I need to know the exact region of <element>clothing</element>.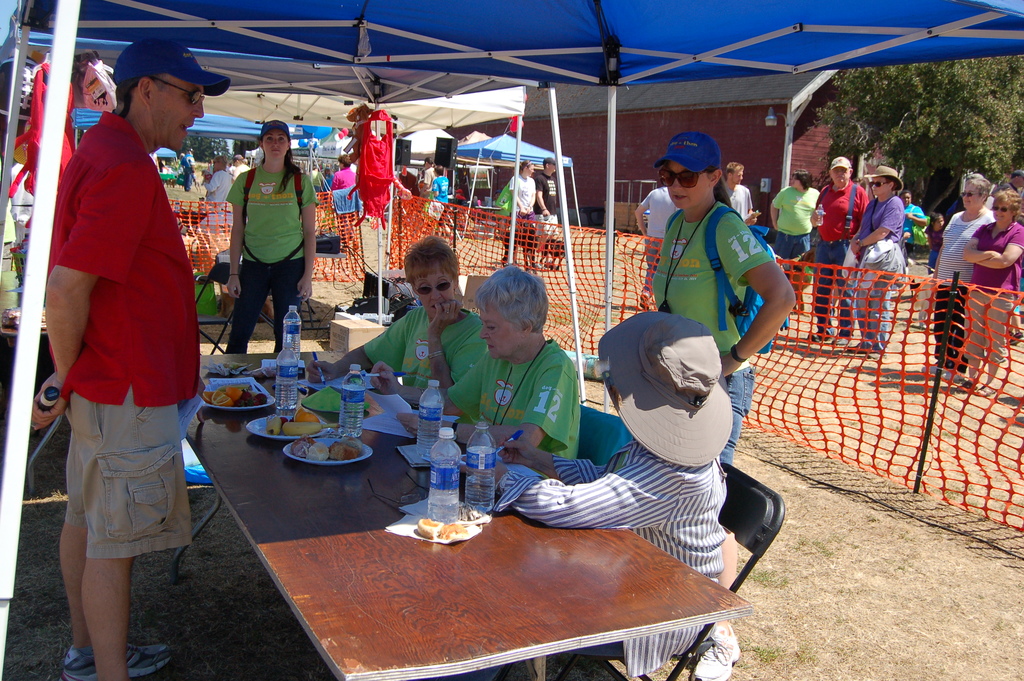
Region: {"x1": 929, "y1": 224, "x2": 946, "y2": 268}.
